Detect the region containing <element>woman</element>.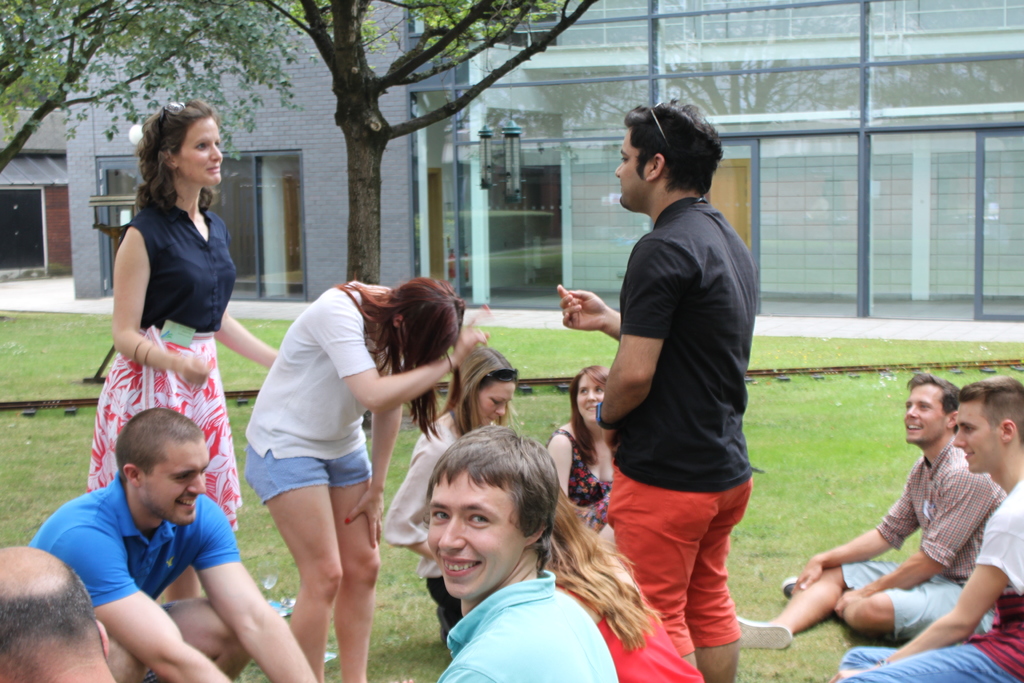
Rect(380, 341, 522, 642).
